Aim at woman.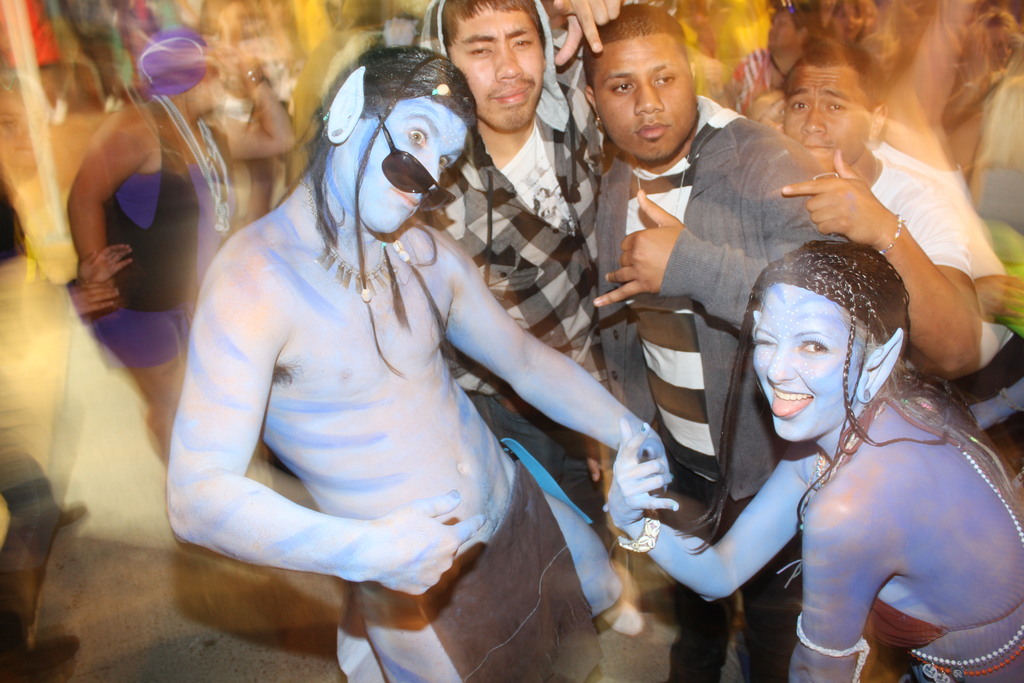
Aimed at bbox=(932, 8, 1020, 135).
